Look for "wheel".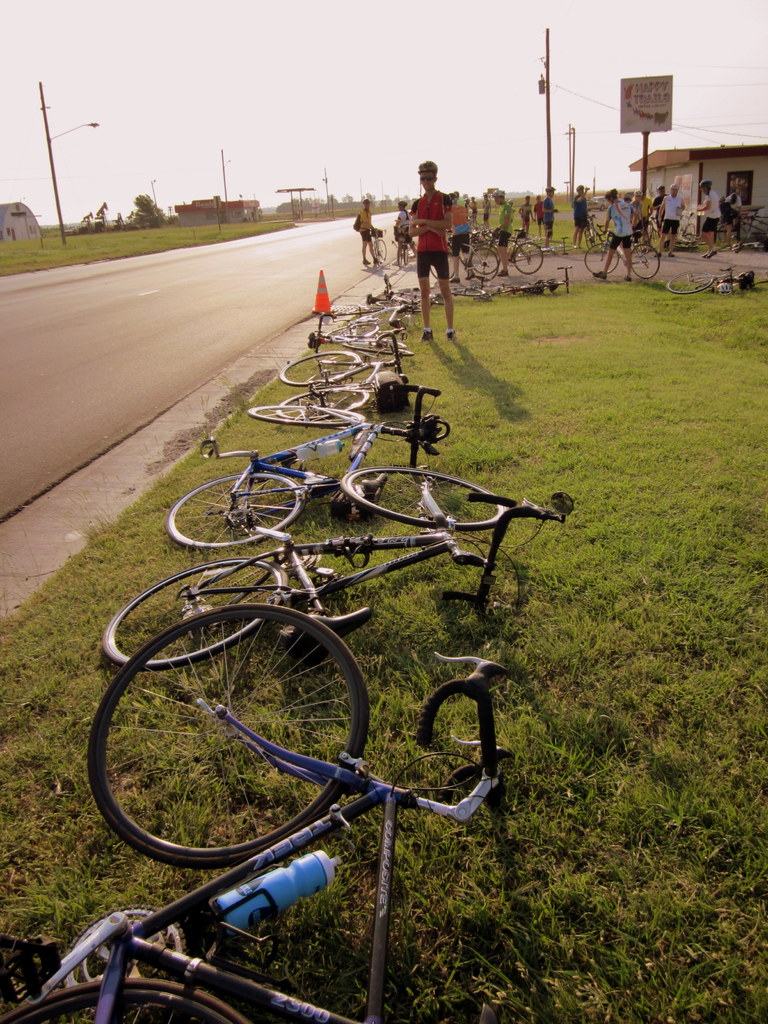
Found: <bbox>378, 242, 387, 259</bbox>.
